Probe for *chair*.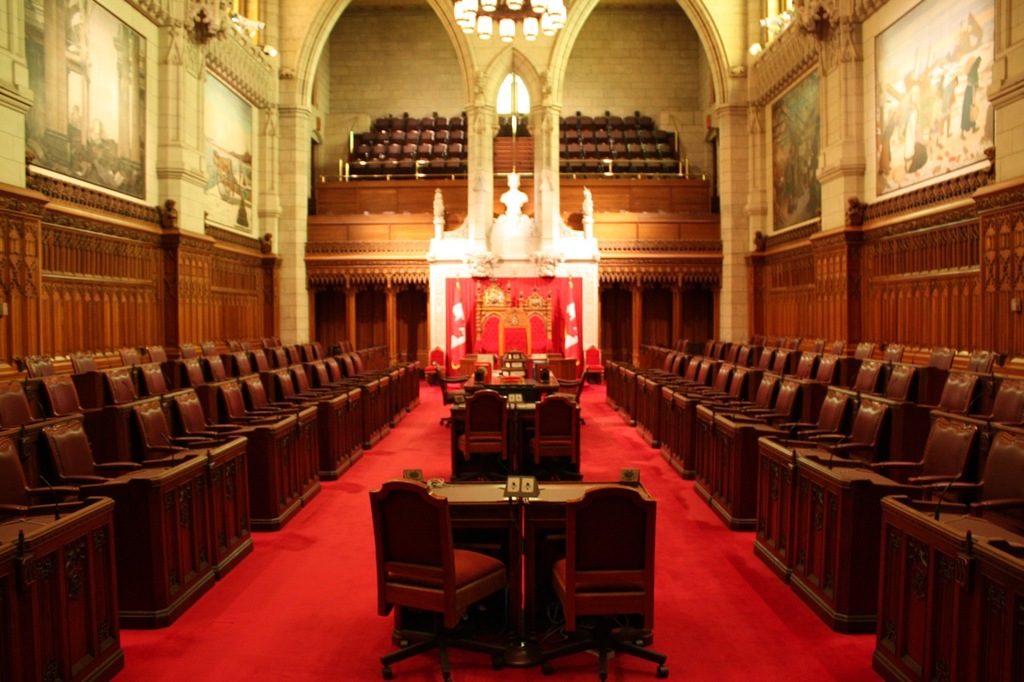
Probe result: region(961, 377, 1023, 432).
